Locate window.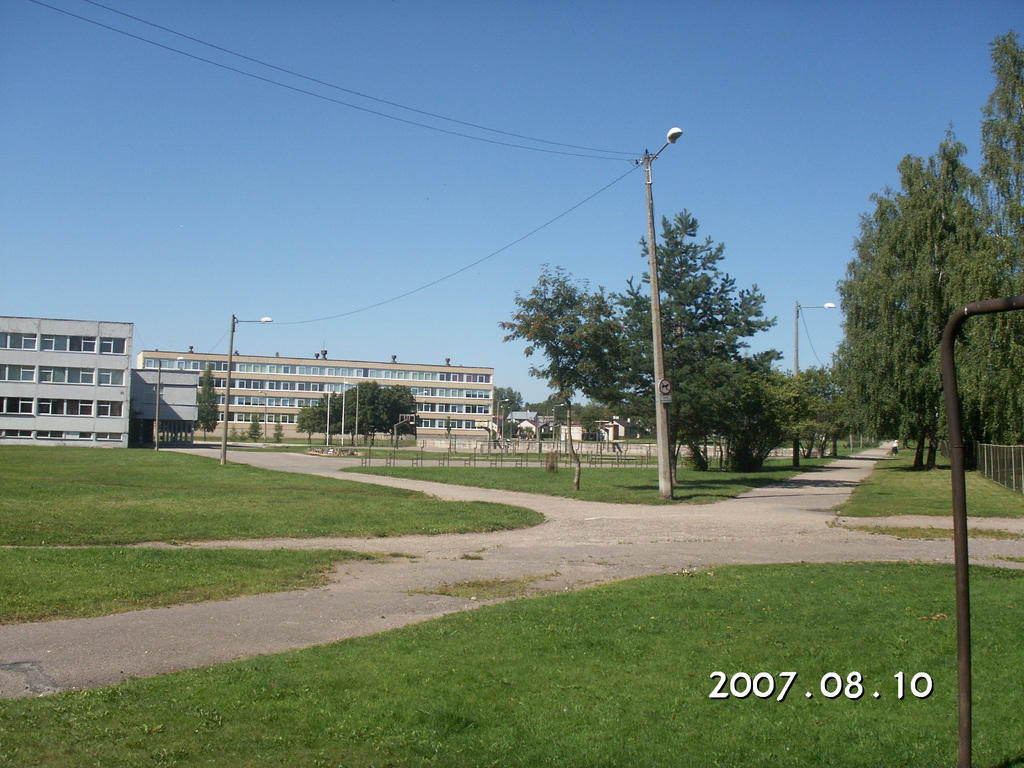
Bounding box: (437,372,447,383).
